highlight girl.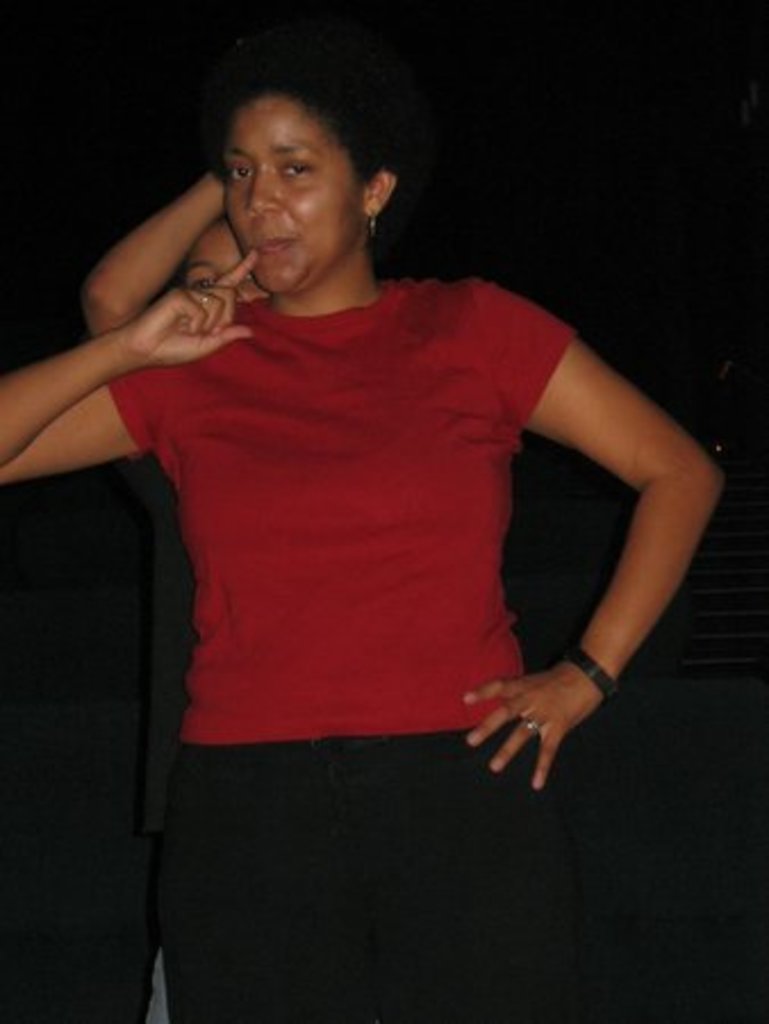
Highlighted region: rect(82, 159, 264, 1022).
